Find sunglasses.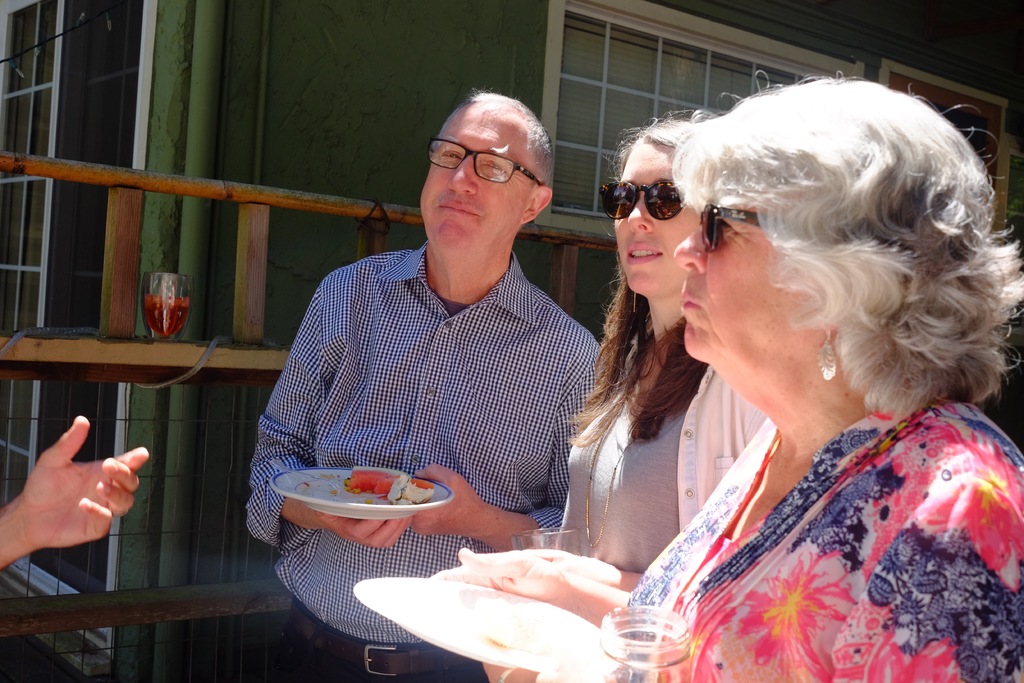
box=[695, 193, 796, 249].
